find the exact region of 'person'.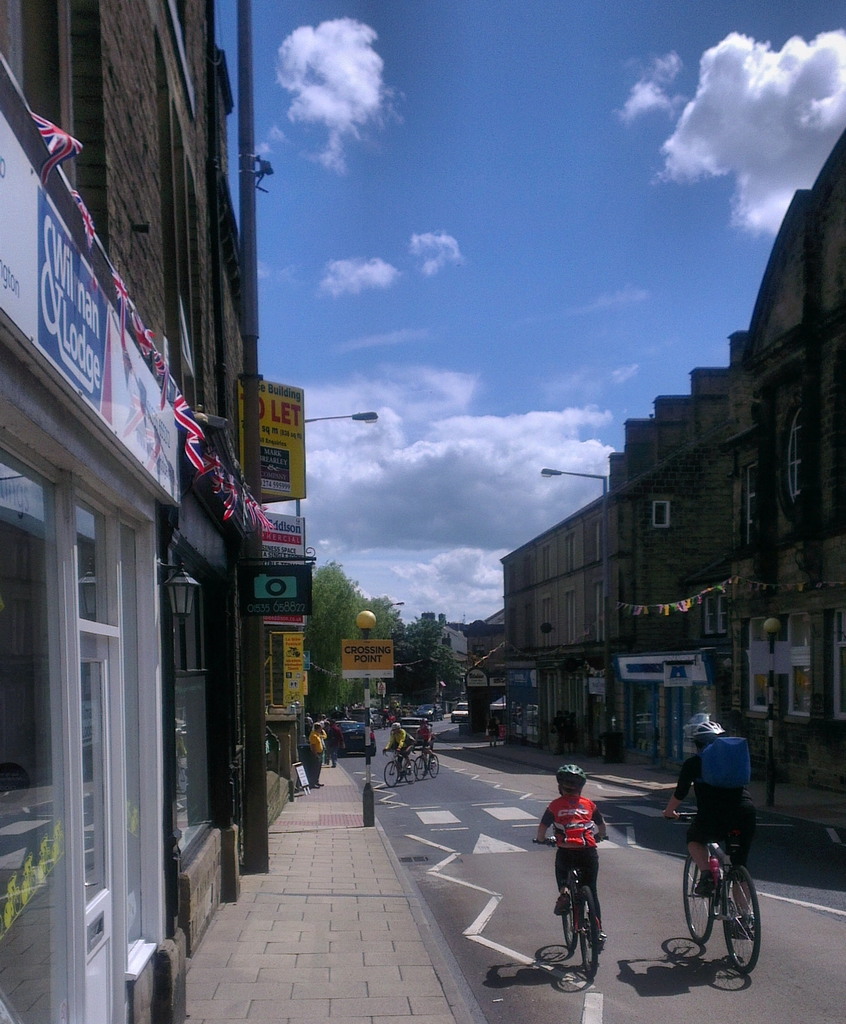
Exact region: bbox=[329, 712, 338, 753].
